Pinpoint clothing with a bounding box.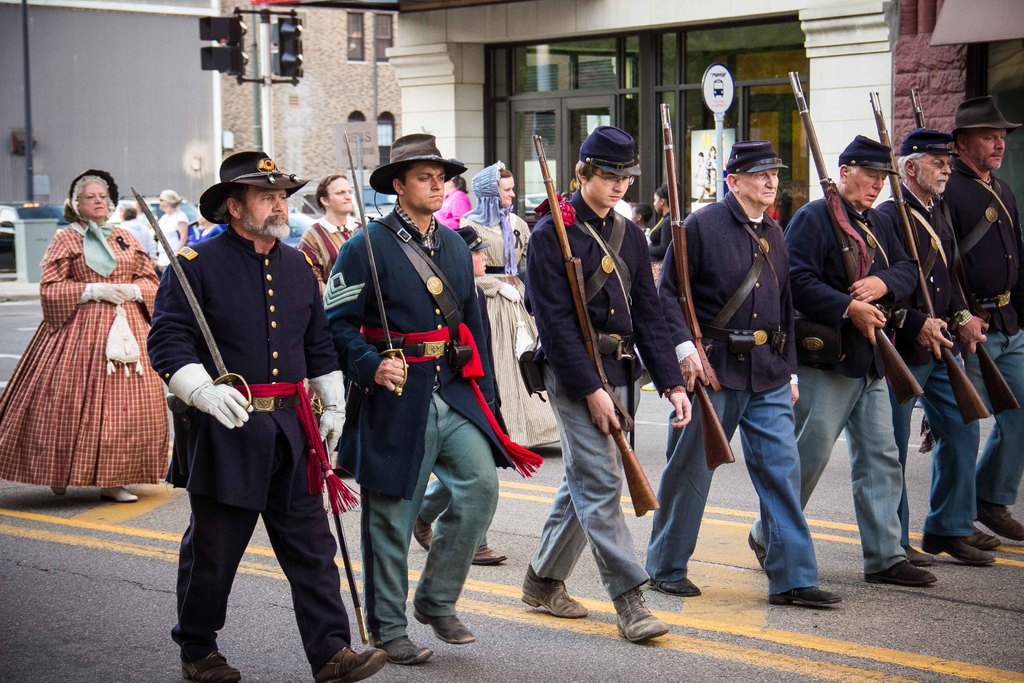
[939, 170, 1023, 528].
